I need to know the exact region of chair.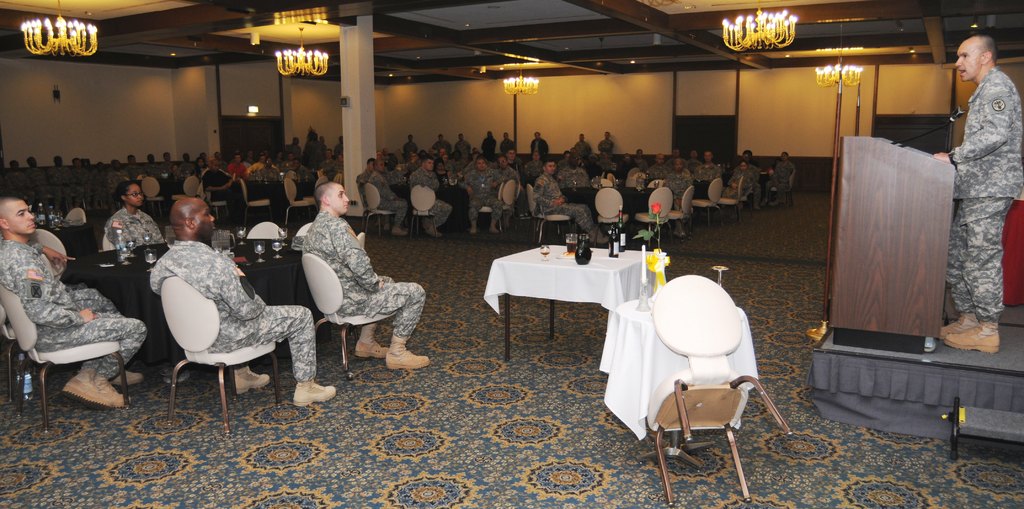
Region: (x1=644, y1=270, x2=769, y2=494).
